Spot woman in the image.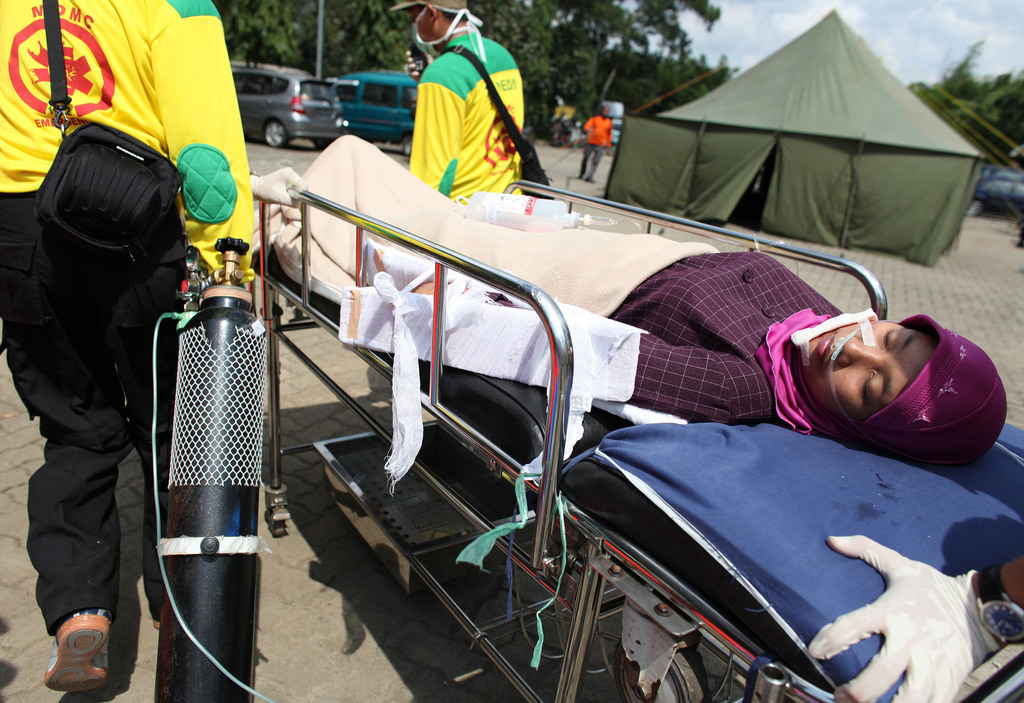
woman found at (left=280, top=125, right=1018, bottom=467).
